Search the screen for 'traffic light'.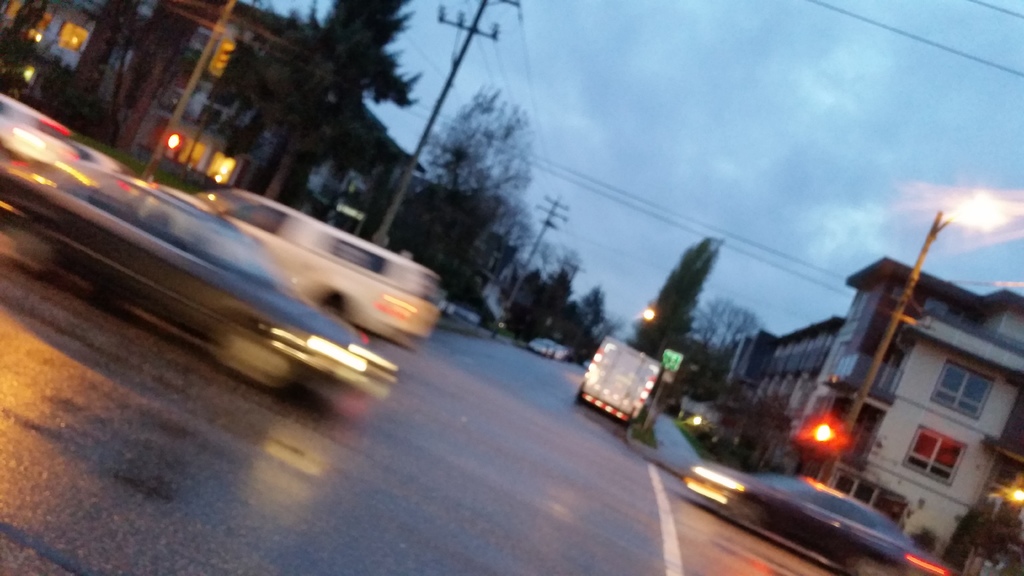
Found at (left=207, top=37, right=238, bottom=79).
